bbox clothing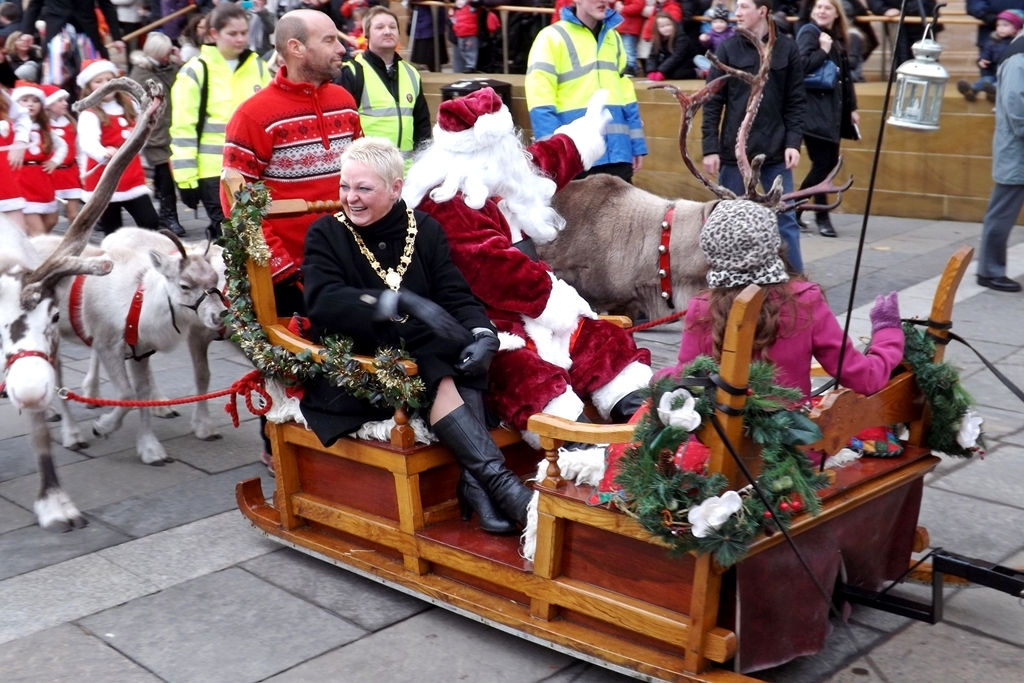
locate(446, 0, 501, 71)
